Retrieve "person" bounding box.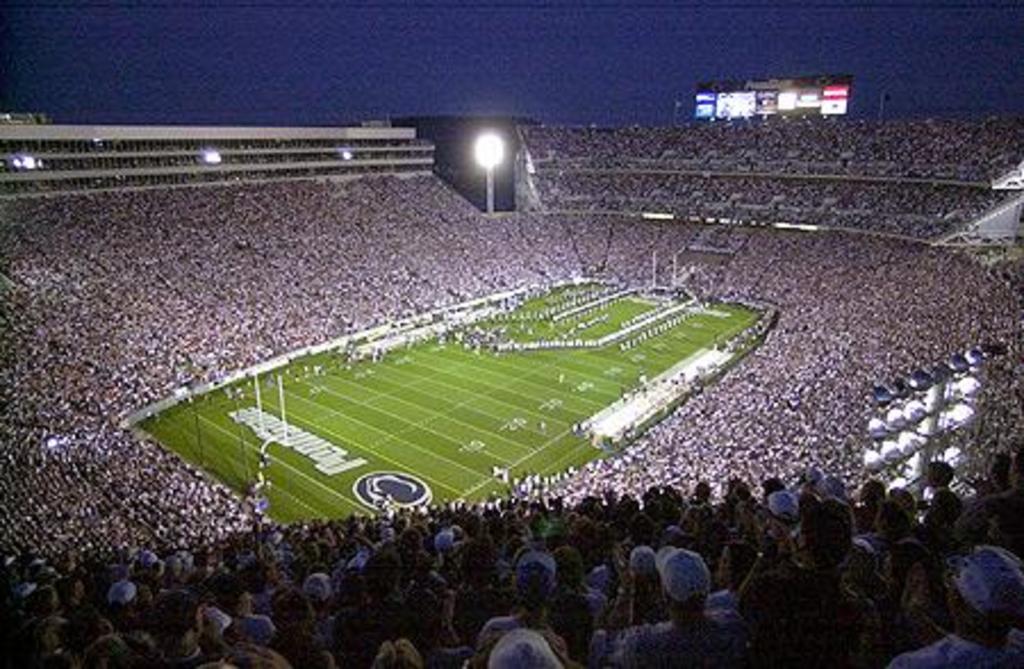
Bounding box: crop(619, 551, 735, 667).
